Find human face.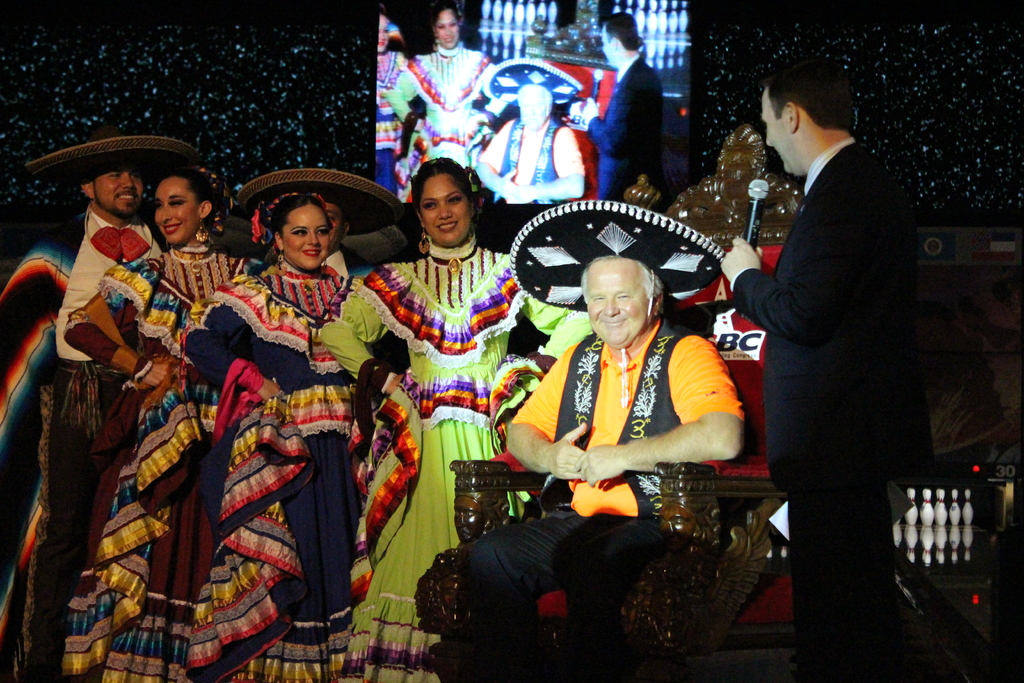
region(435, 10, 456, 49).
